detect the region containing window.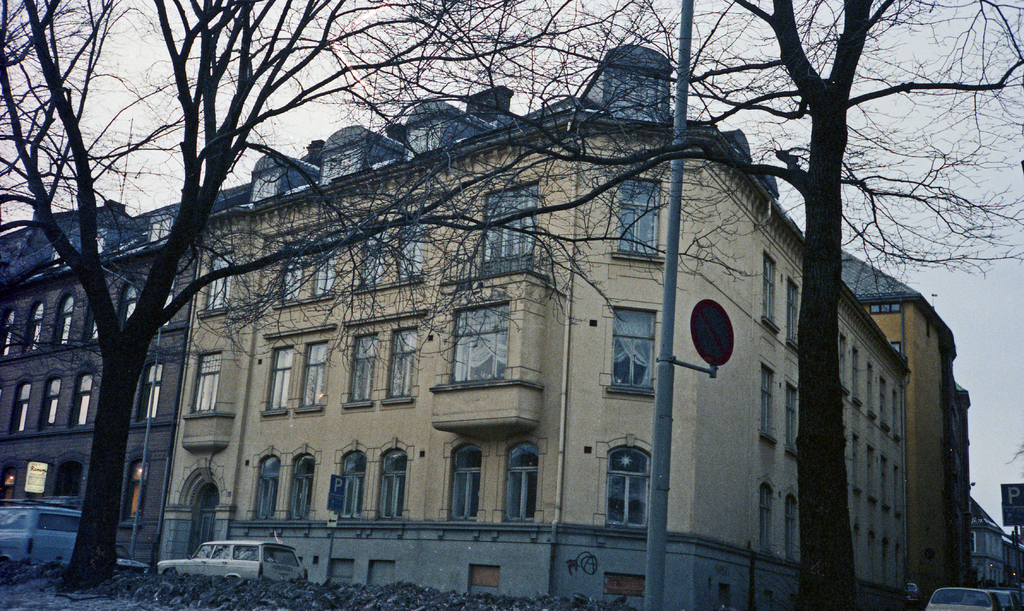
rect(284, 452, 307, 521).
